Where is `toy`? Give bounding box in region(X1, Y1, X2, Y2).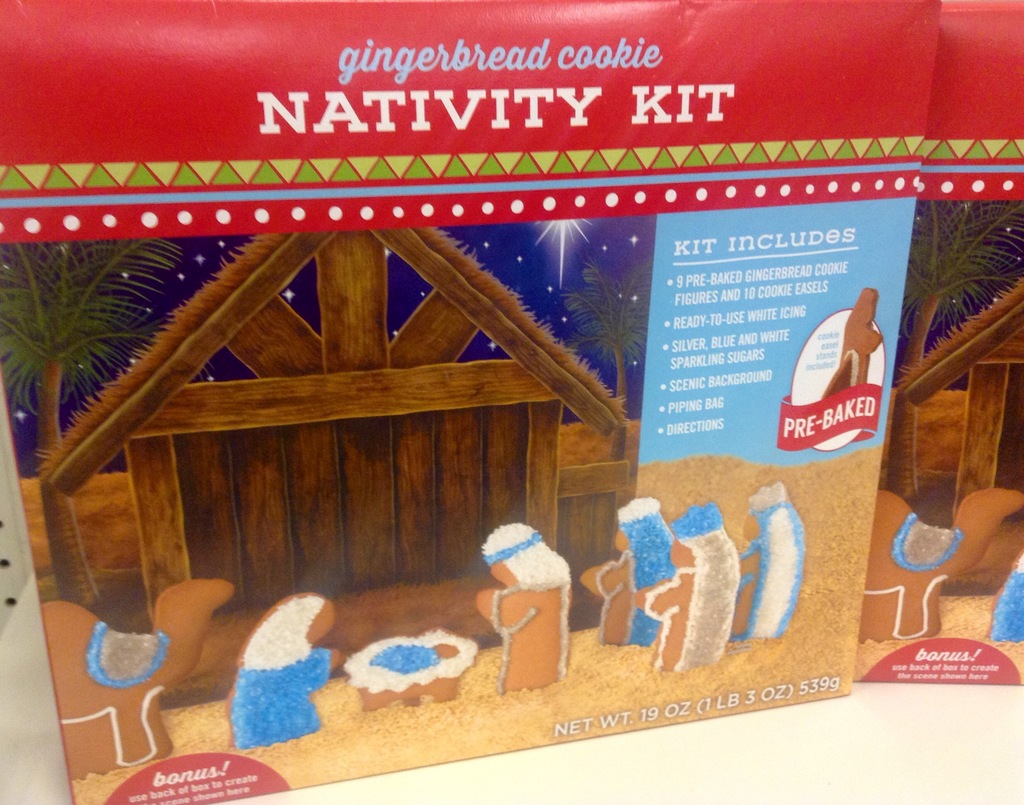
region(568, 499, 678, 661).
